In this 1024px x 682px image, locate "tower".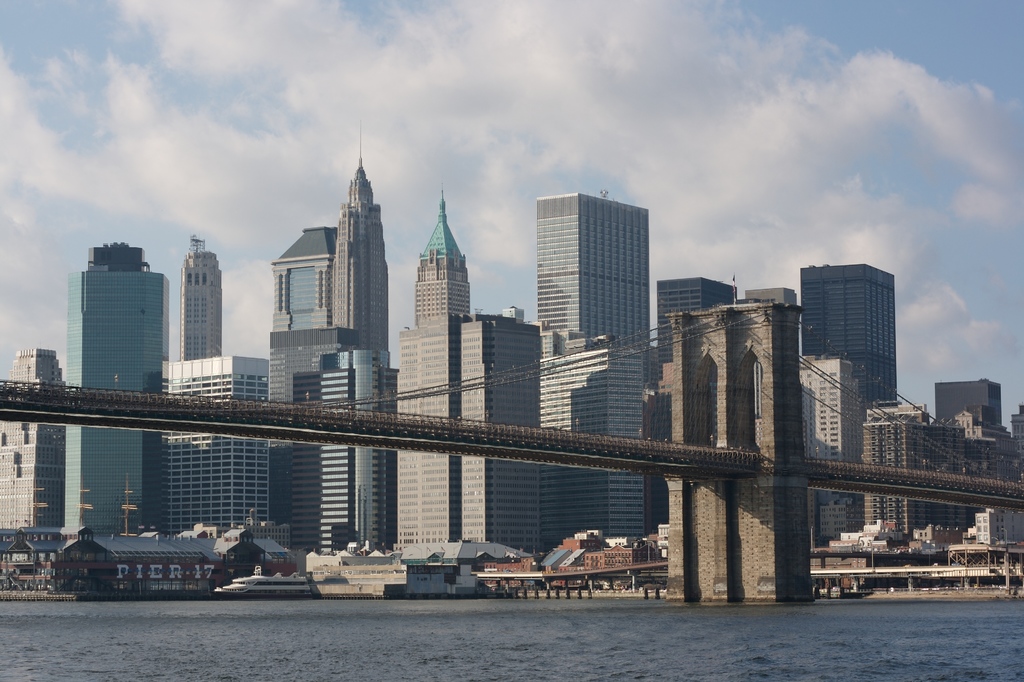
Bounding box: rect(0, 346, 81, 550).
